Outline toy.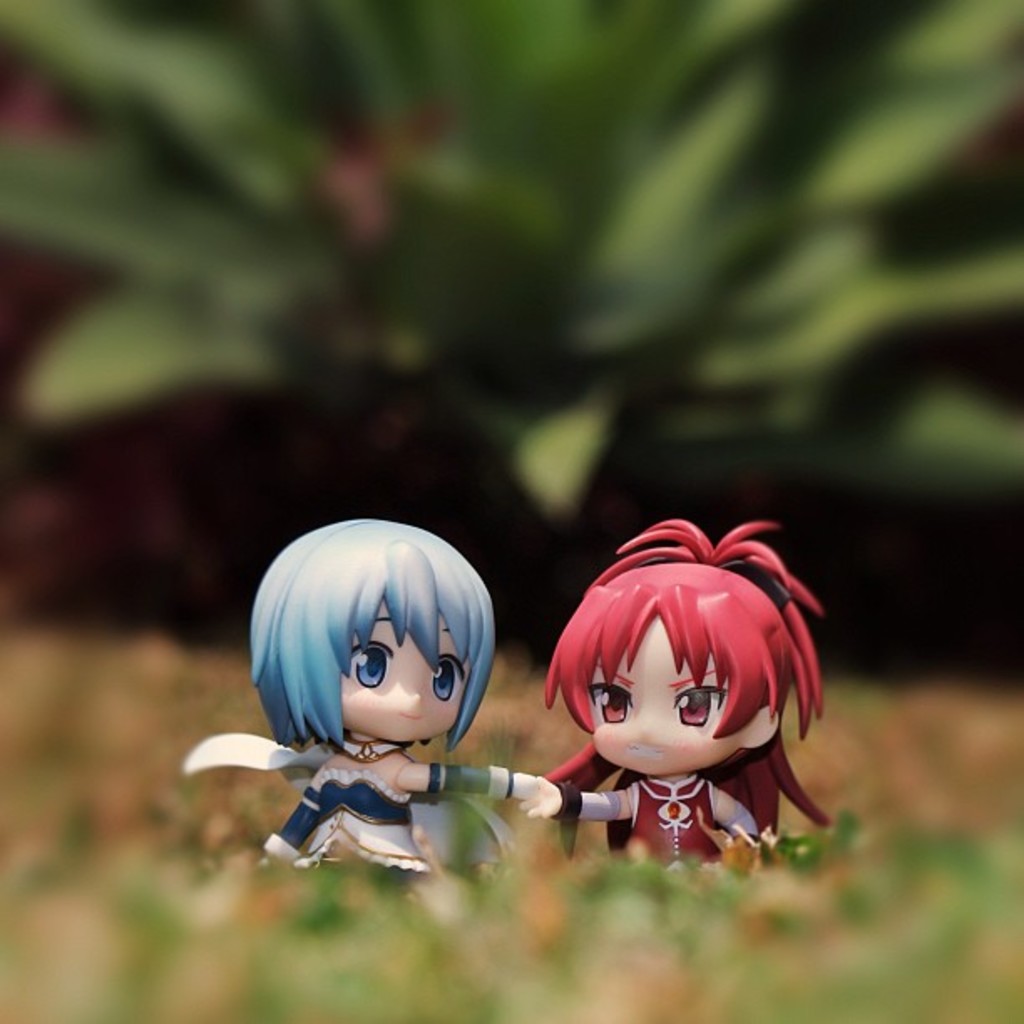
Outline: l=169, t=507, r=567, b=914.
